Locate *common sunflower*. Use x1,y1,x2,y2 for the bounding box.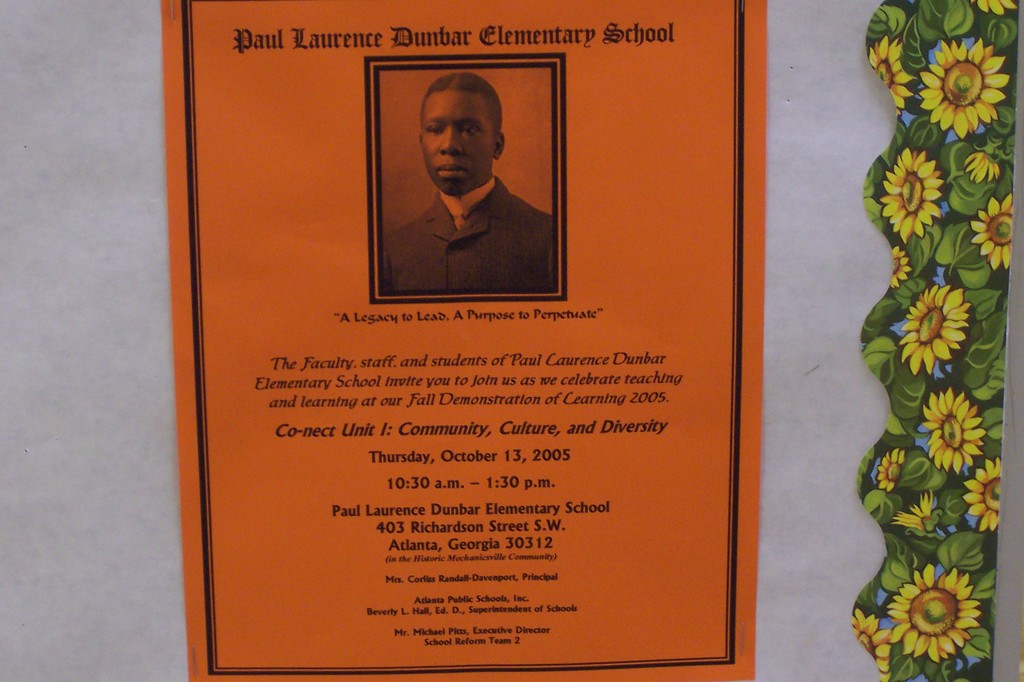
968,185,1016,267.
